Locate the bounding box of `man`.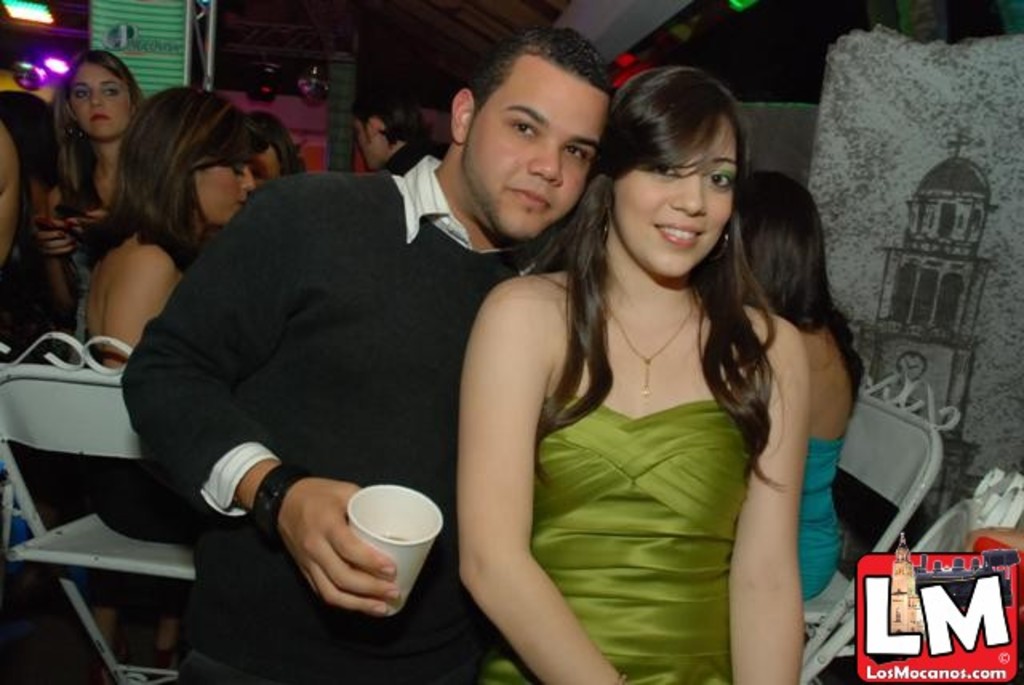
Bounding box: rect(341, 69, 446, 176).
